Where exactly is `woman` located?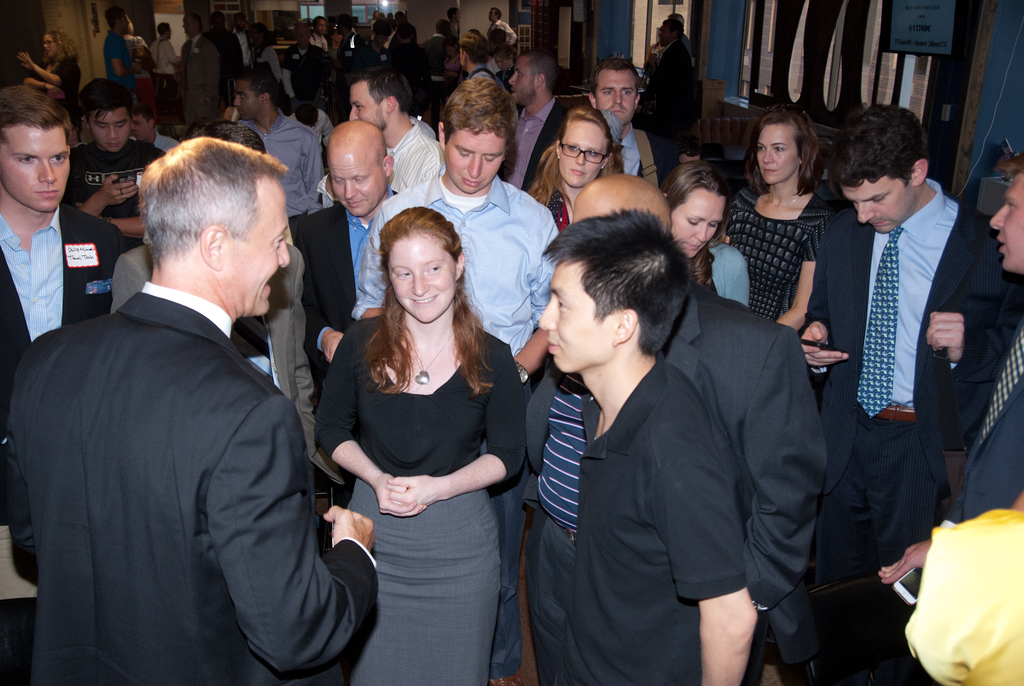
Its bounding box is crop(303, 10, 332, 58).
